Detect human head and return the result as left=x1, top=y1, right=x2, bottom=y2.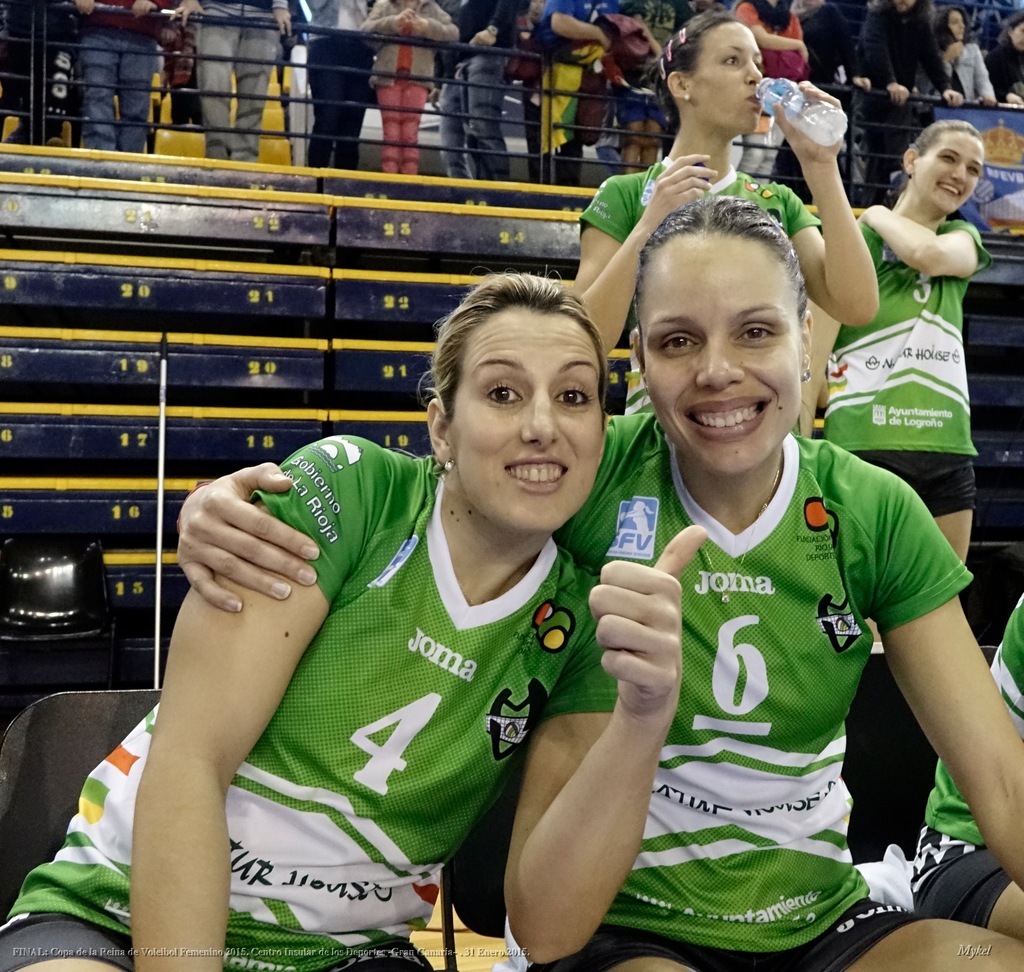
left=998, top=15, right=1023, bottom=51.
